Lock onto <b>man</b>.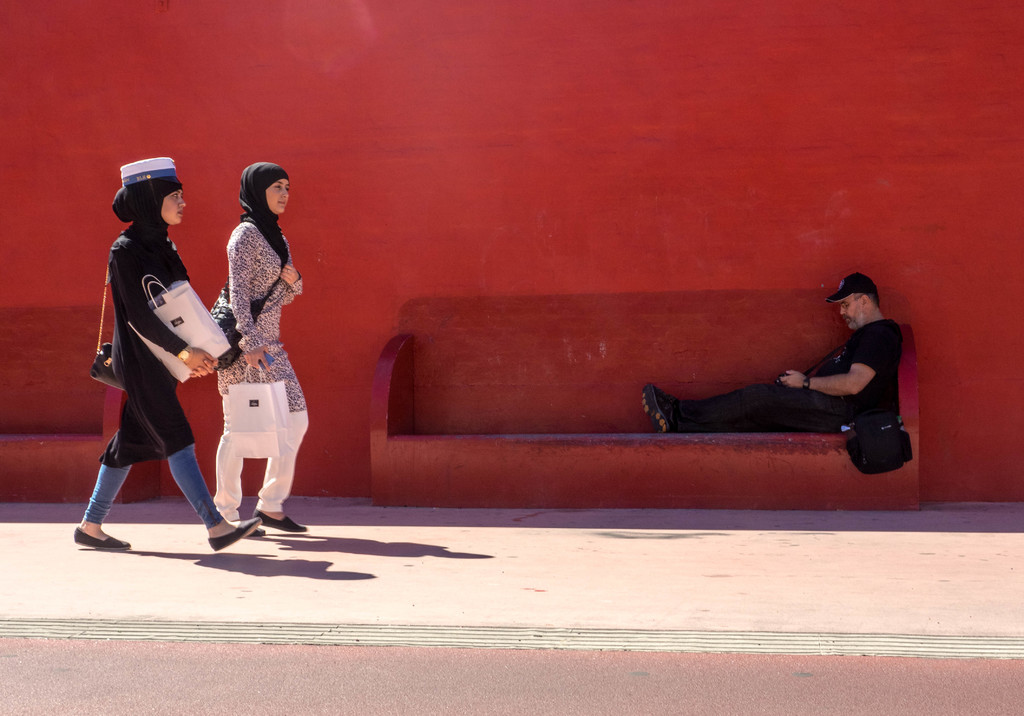
Locked: BBox(644, 298, 927, 467).
